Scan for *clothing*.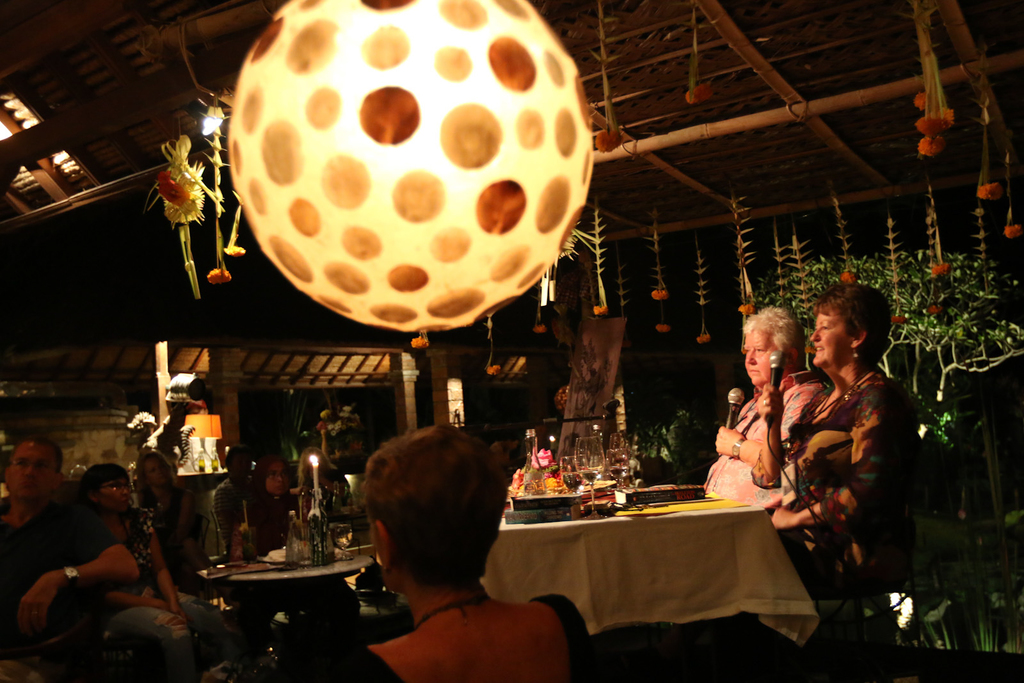
Scan result: <region>329, 650, 601, 682</region>.
